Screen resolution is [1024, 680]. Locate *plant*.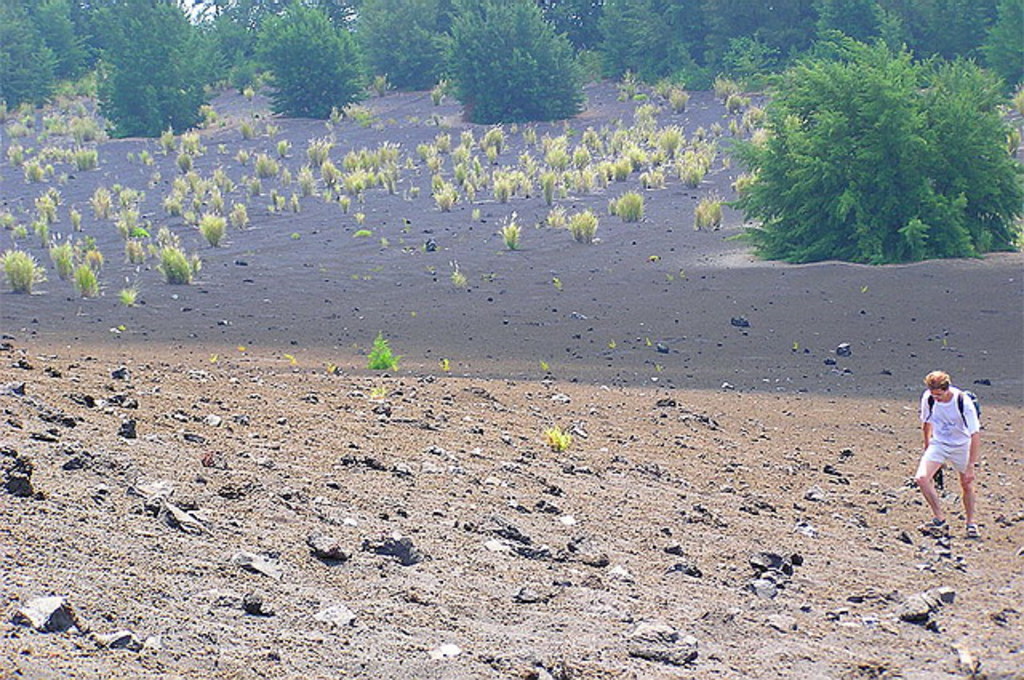
[left=603, top=194, right=619, bottom=218].
